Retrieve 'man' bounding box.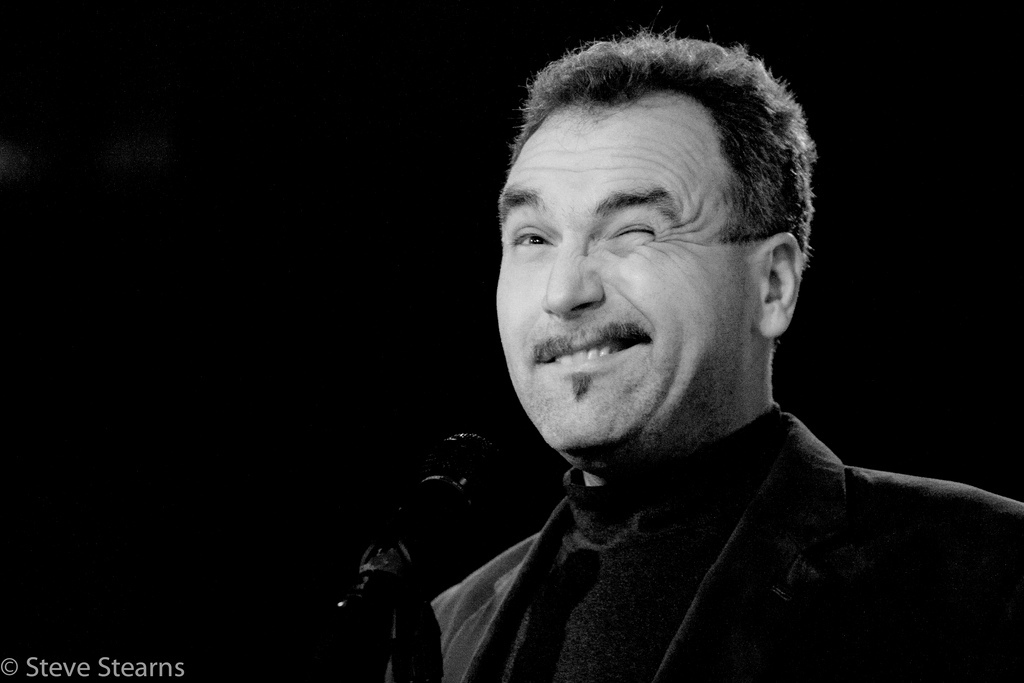
Bounding box: BBox(386, 26, 1023, 682).
